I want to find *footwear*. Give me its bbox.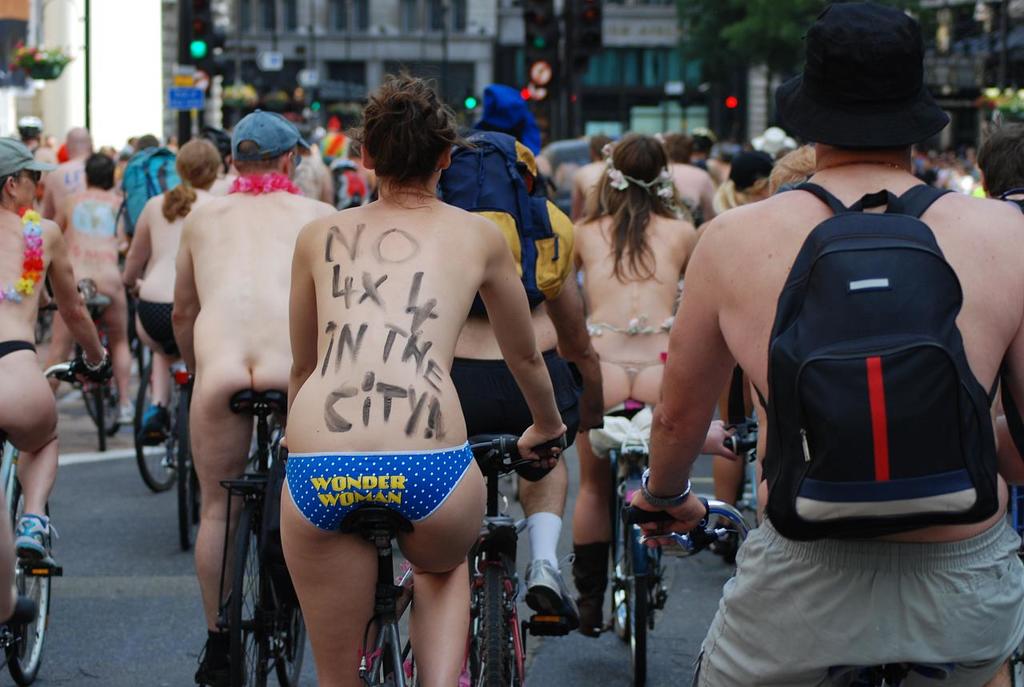
<region>115, 399, 135, 424</region>.
